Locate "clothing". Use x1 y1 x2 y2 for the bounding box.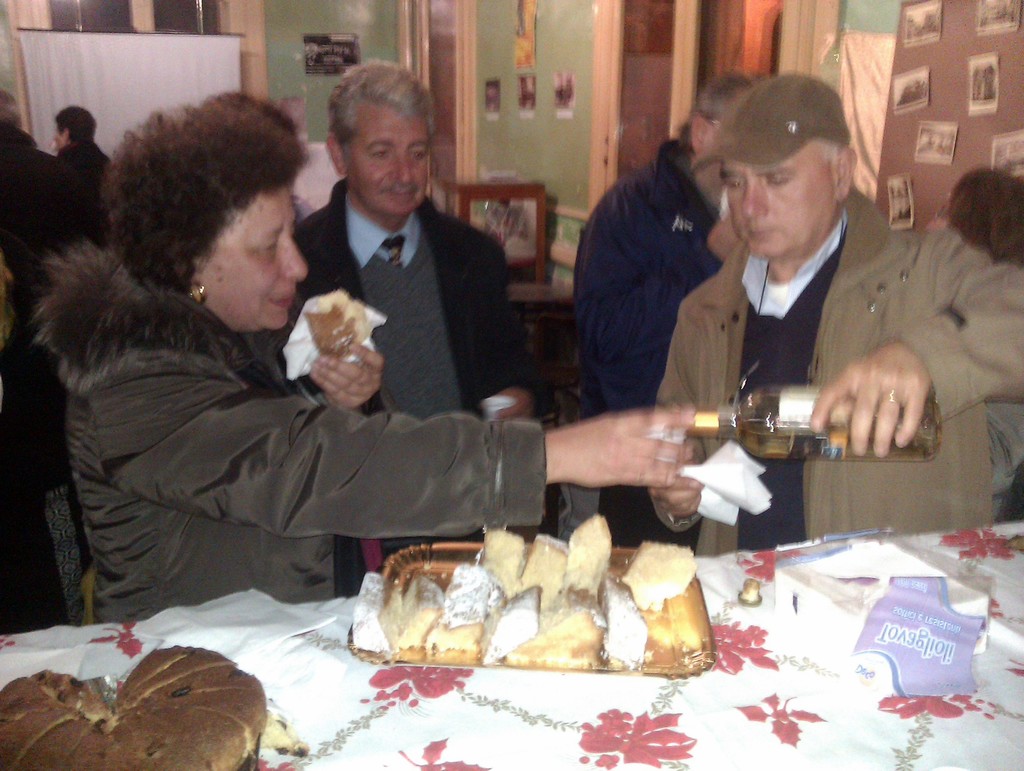
29 240 543 624.
